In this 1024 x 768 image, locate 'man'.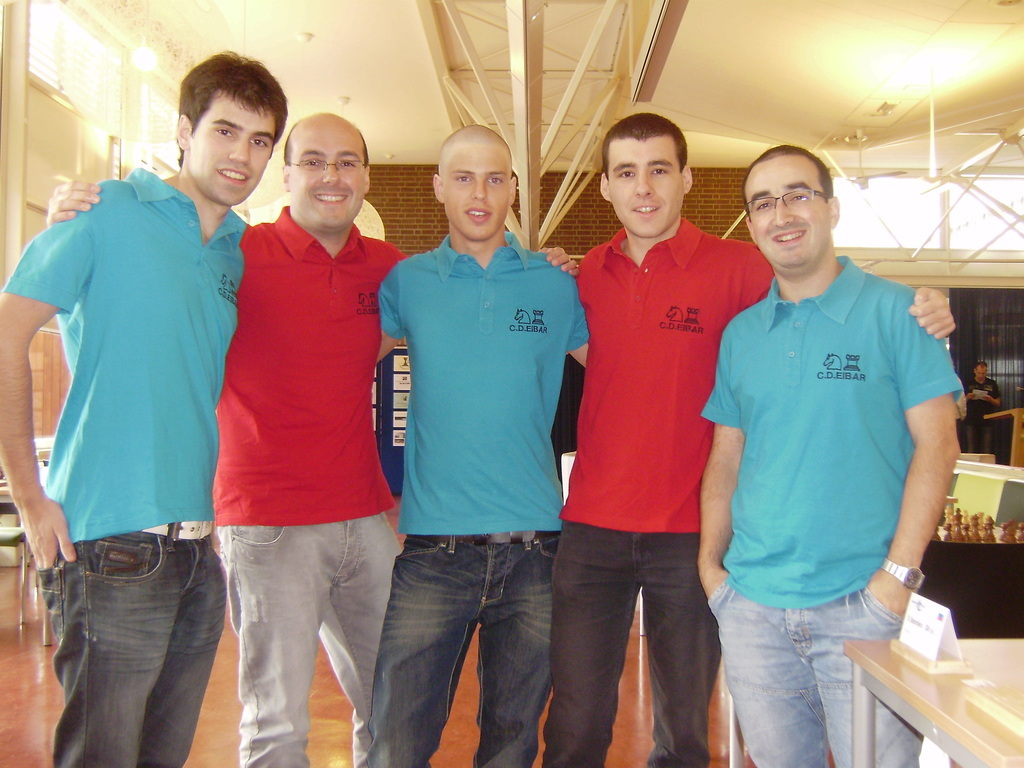
Bounding box: 0 43 289 767.
